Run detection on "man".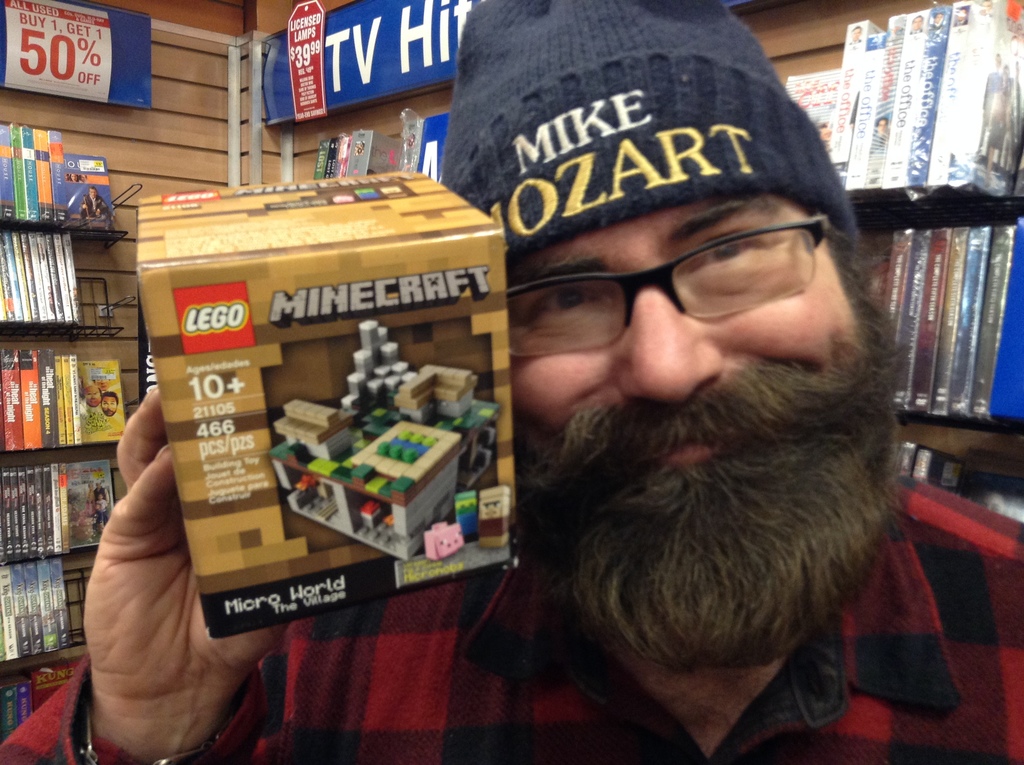
Result: select_region(0, 0, 1023, 764).
